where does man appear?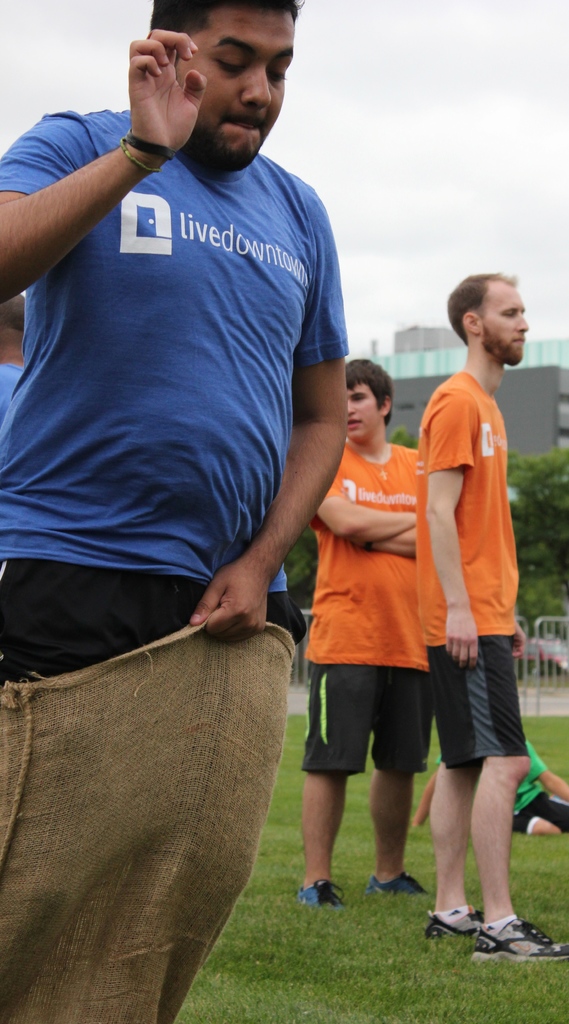
Appears at BBox(300, 357, 440, 903).
